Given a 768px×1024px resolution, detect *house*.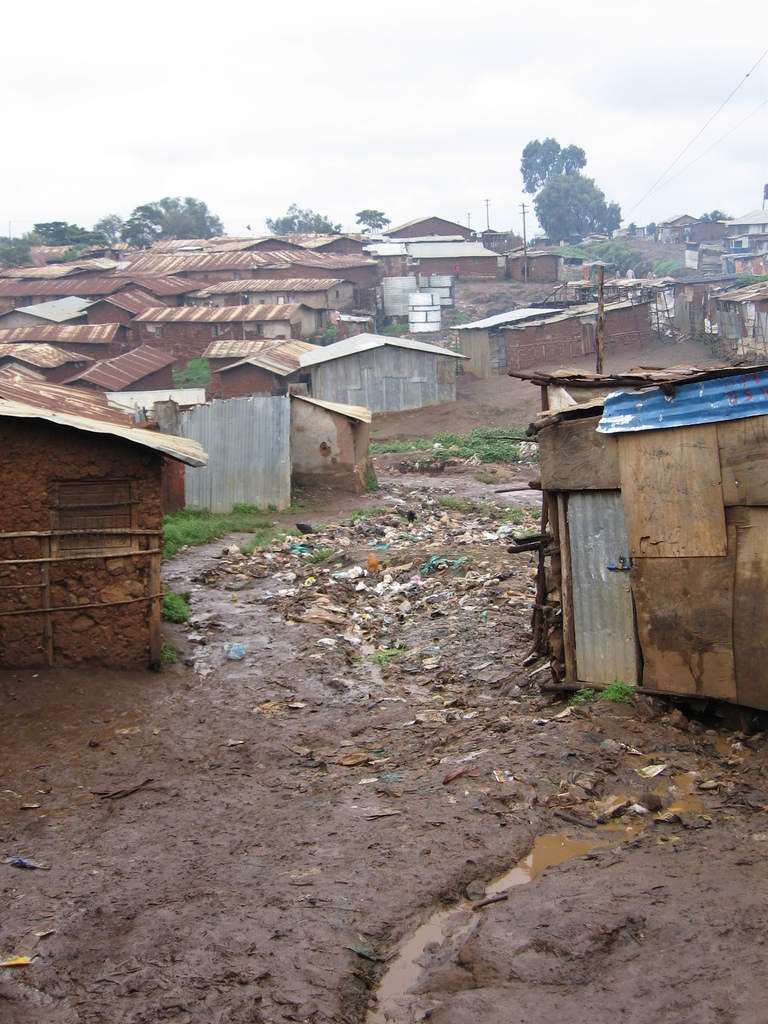
(left=369, top=239, right=493, bottom=293).
